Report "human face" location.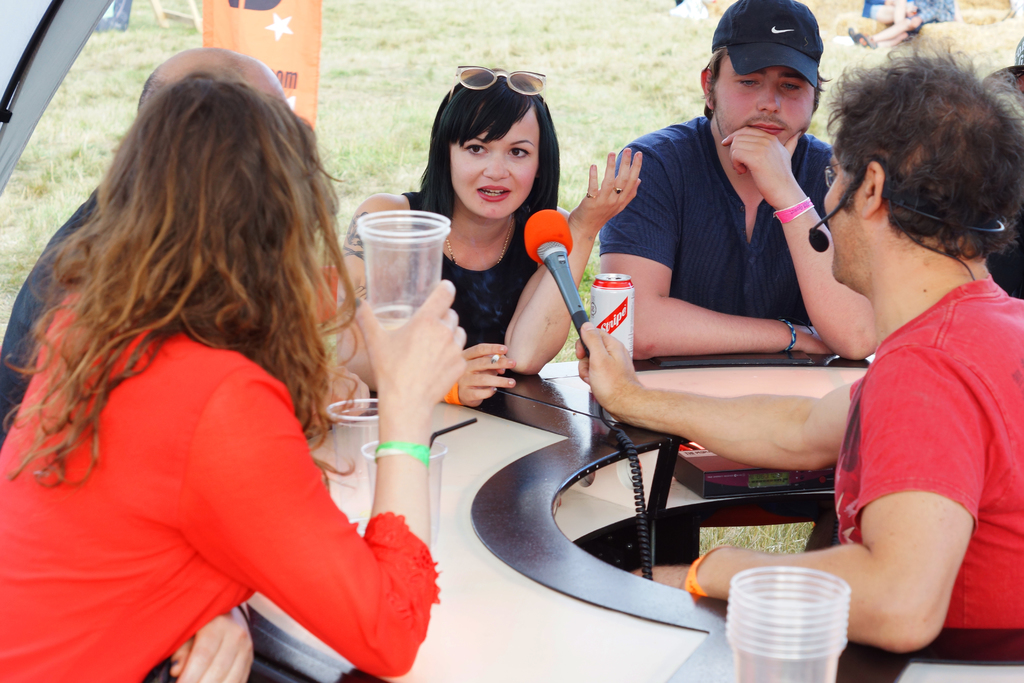
Report: (820,139,860,292).
